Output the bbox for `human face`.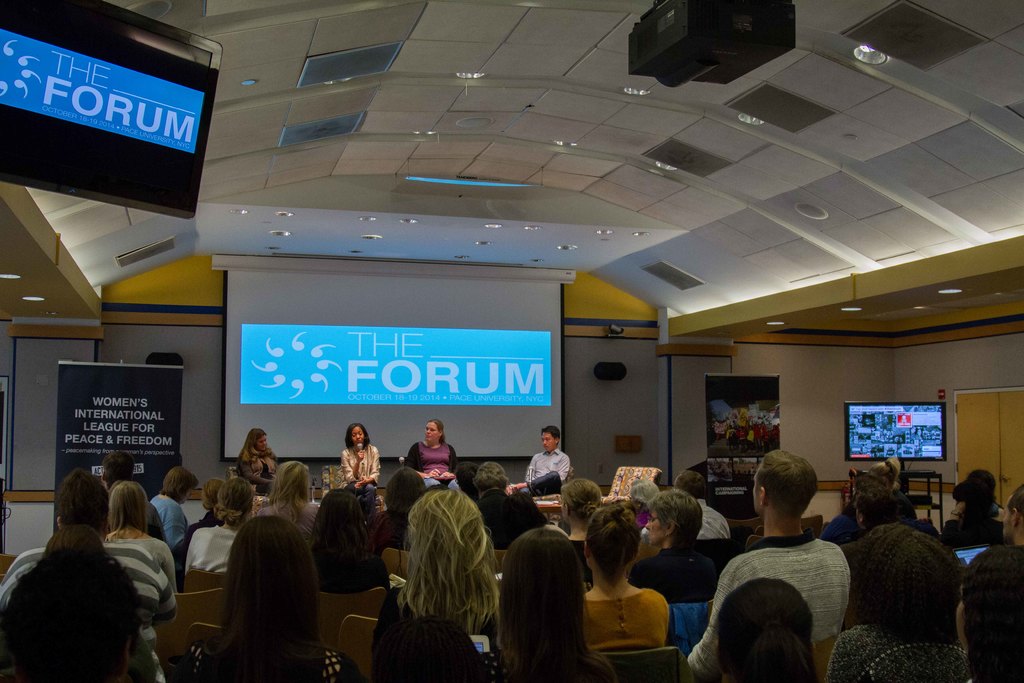
x1=641, y1=504, x2=666, y2=547.
